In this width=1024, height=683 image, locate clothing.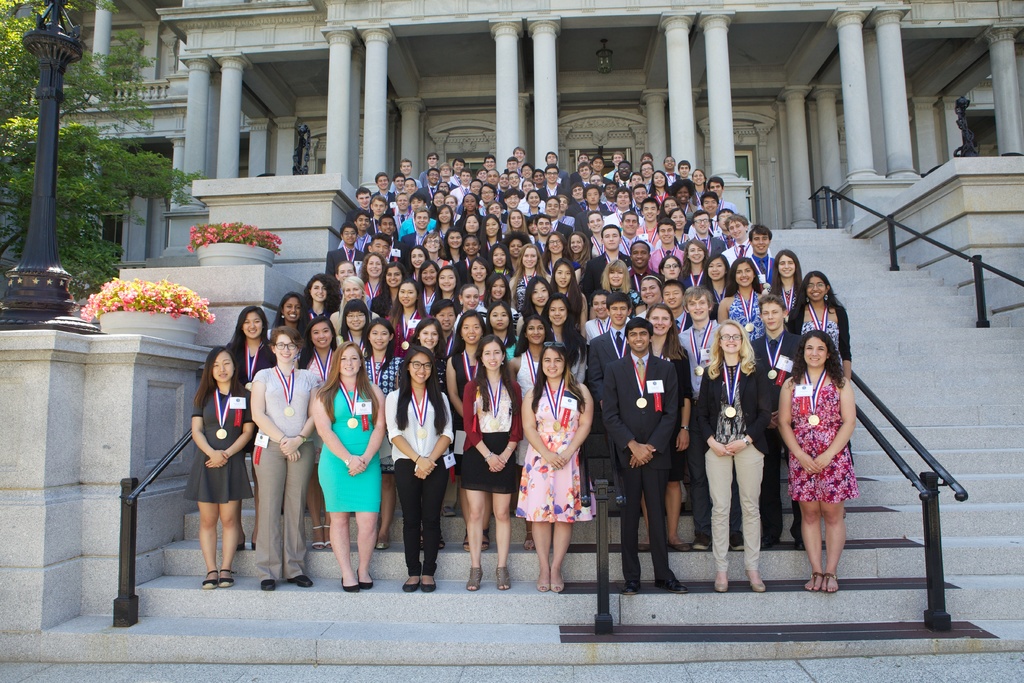
Bounding box: box=[584, 329, 631, 491].
